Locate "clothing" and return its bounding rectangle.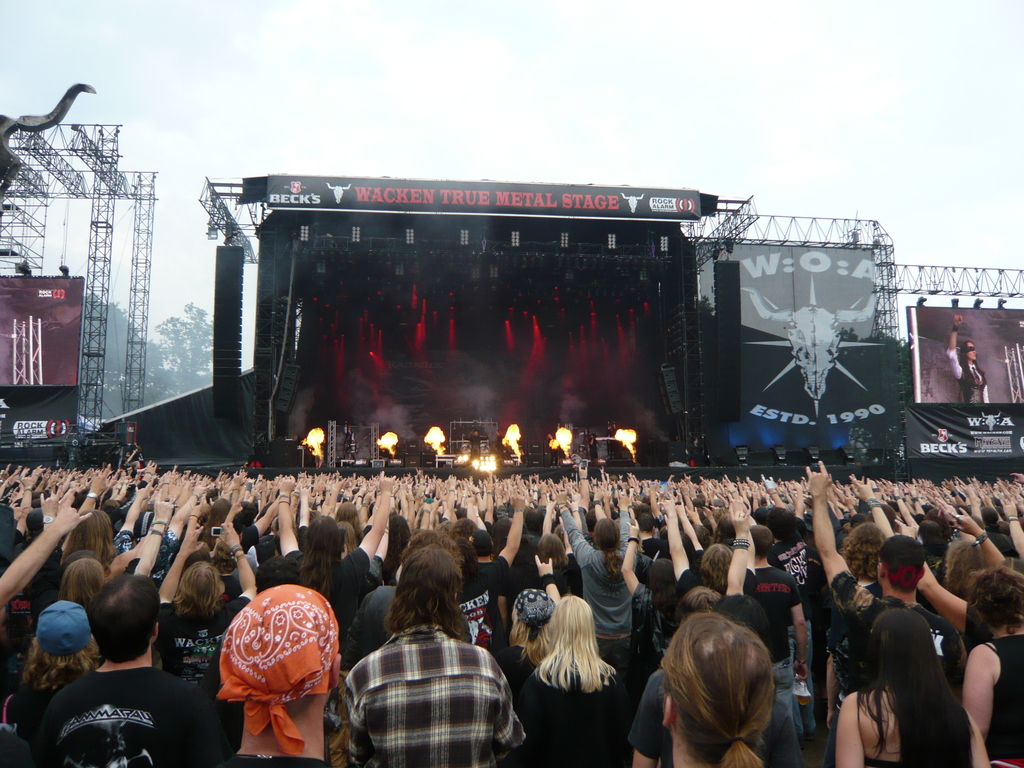
rect(462, 435, 490, 467).
